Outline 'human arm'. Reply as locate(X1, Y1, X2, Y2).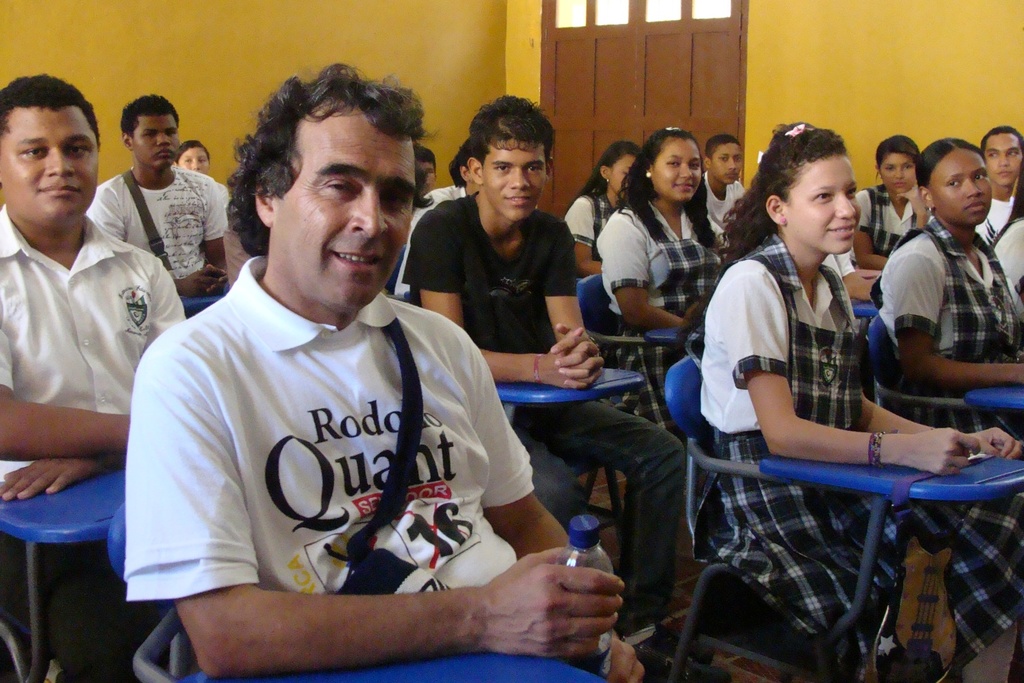
locate(889, 250, 1023, 389).
